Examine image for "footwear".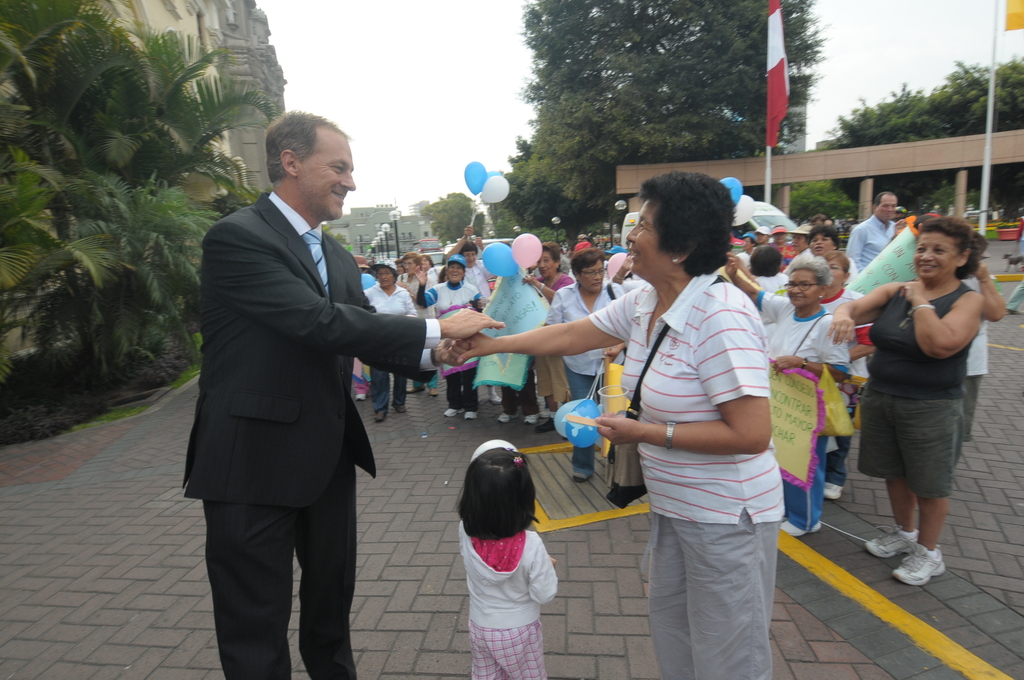
Examination result: (490,389,497,403).
